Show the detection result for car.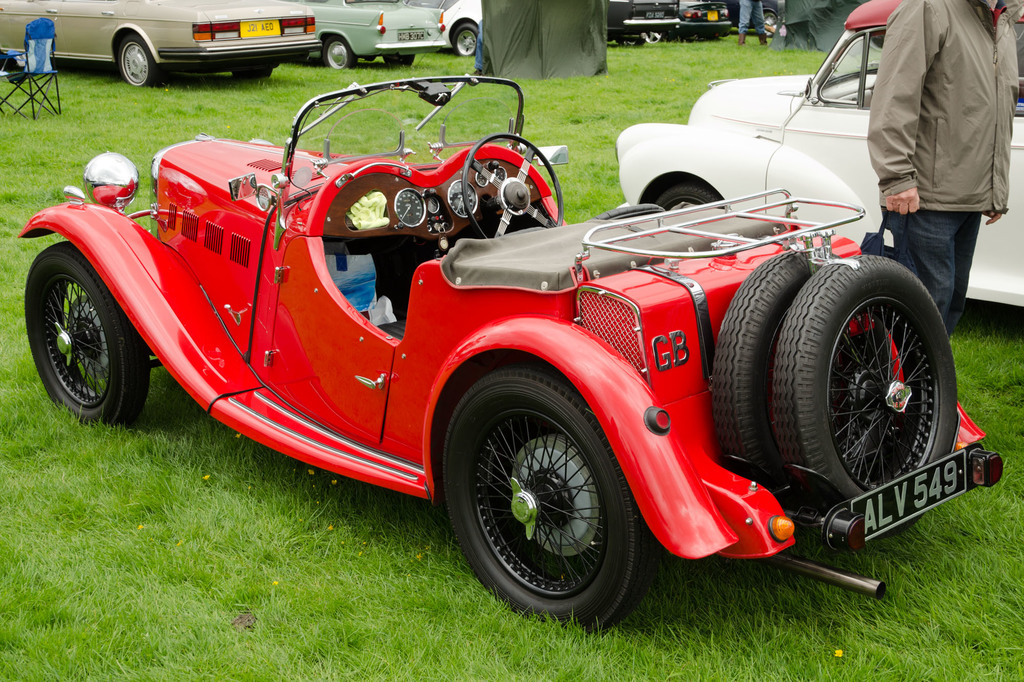
(x1=605, y1=0, x2=678, y2=52).
